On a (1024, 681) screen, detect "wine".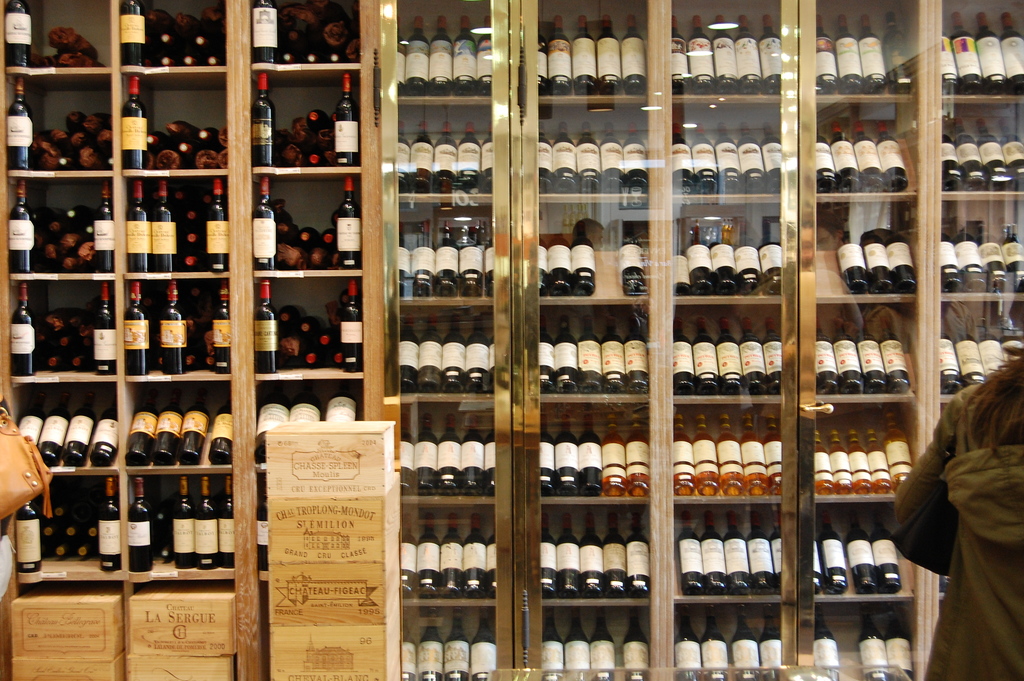
rect(33, 205, 60, 225).
